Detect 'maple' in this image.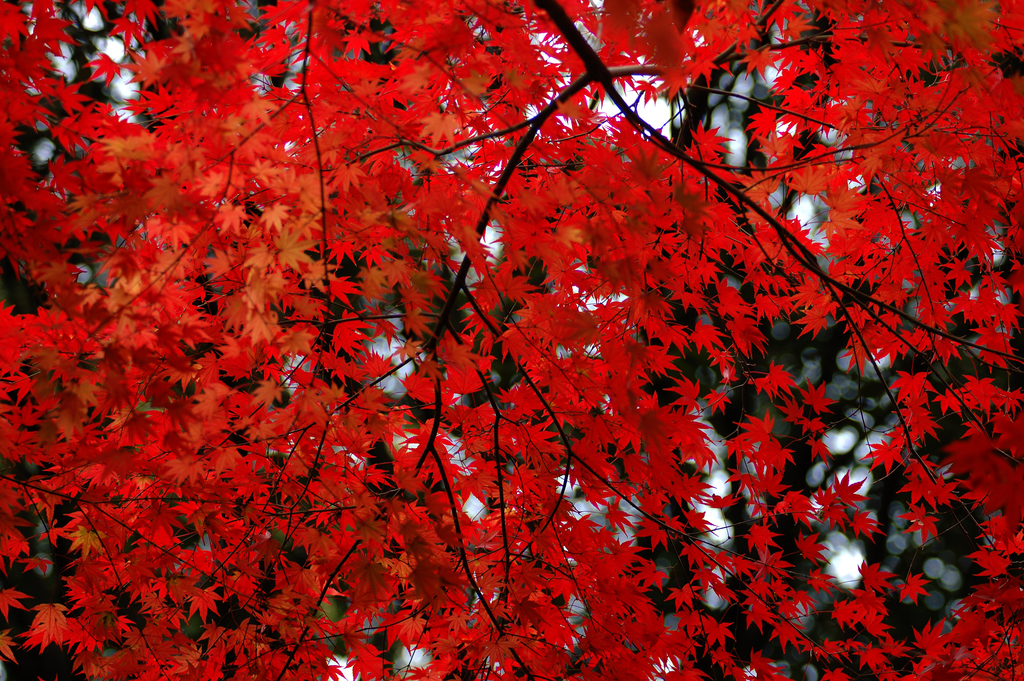
Detection: 0:0:997:680.
